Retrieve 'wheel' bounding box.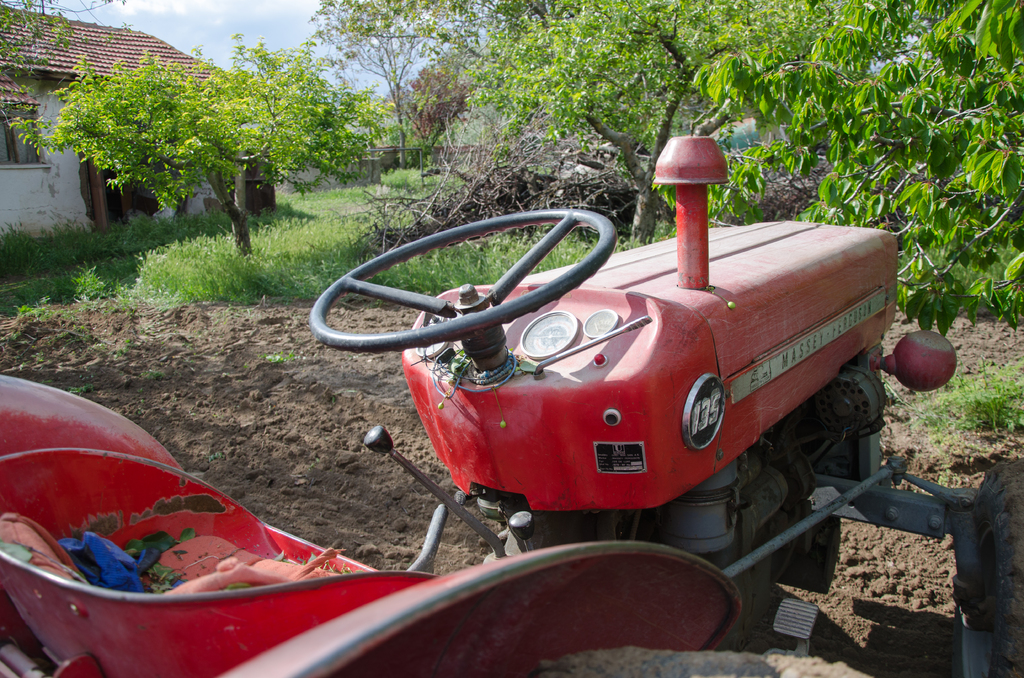
Bounding box: select_region(334, 218, 616, 342).
